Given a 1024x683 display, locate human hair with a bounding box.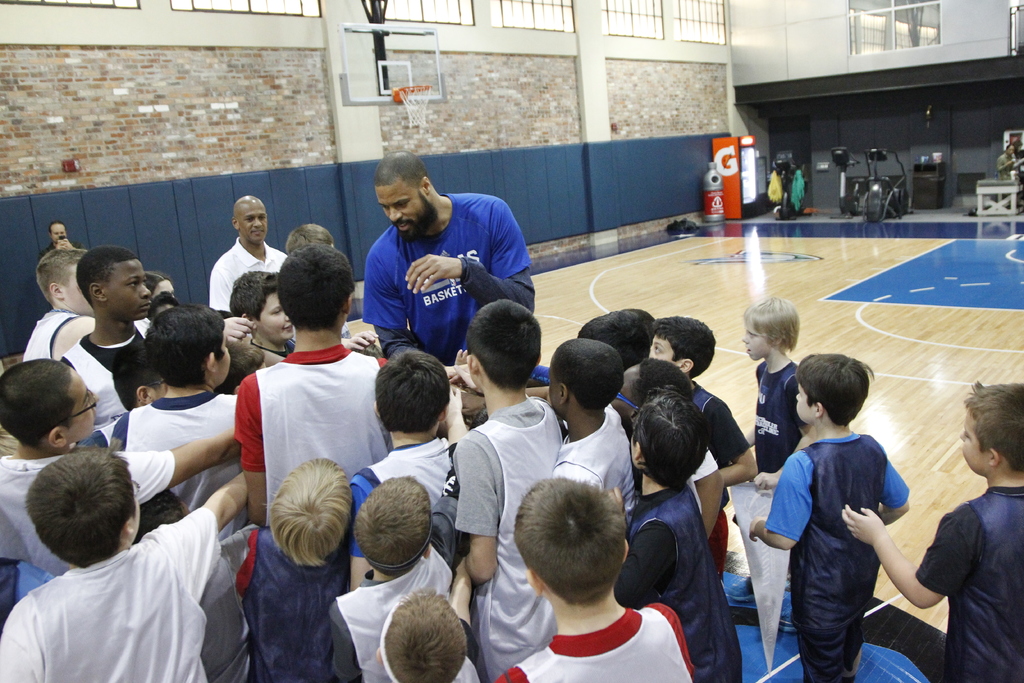
Located: [228, 268, 280, 321].
